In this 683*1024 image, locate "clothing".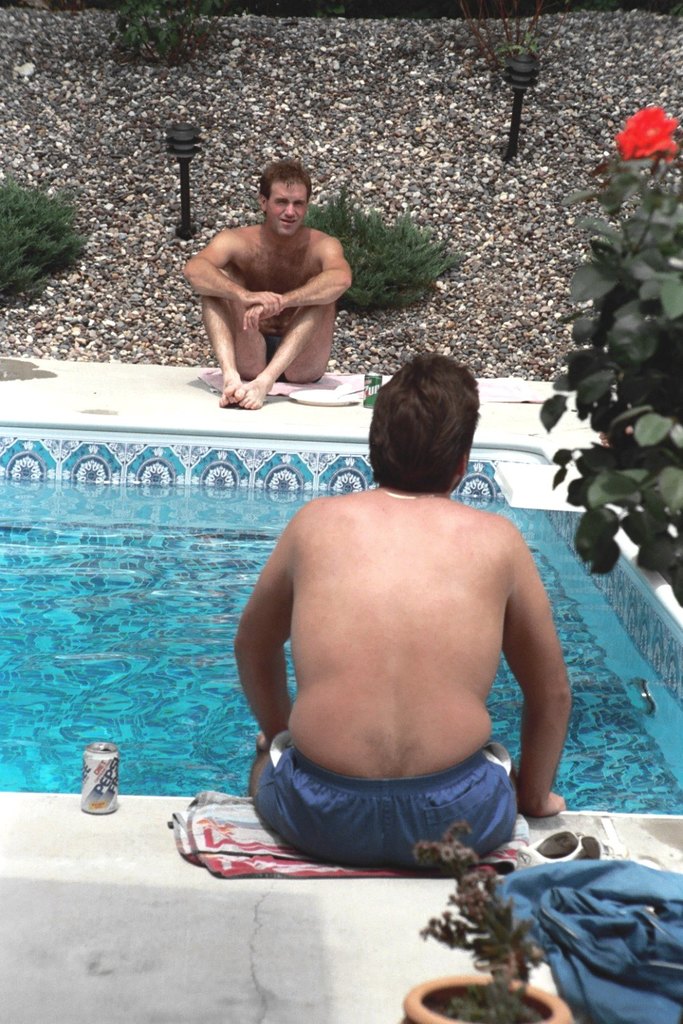
Bounding box: l=251, t=738, r=520, b=878.
